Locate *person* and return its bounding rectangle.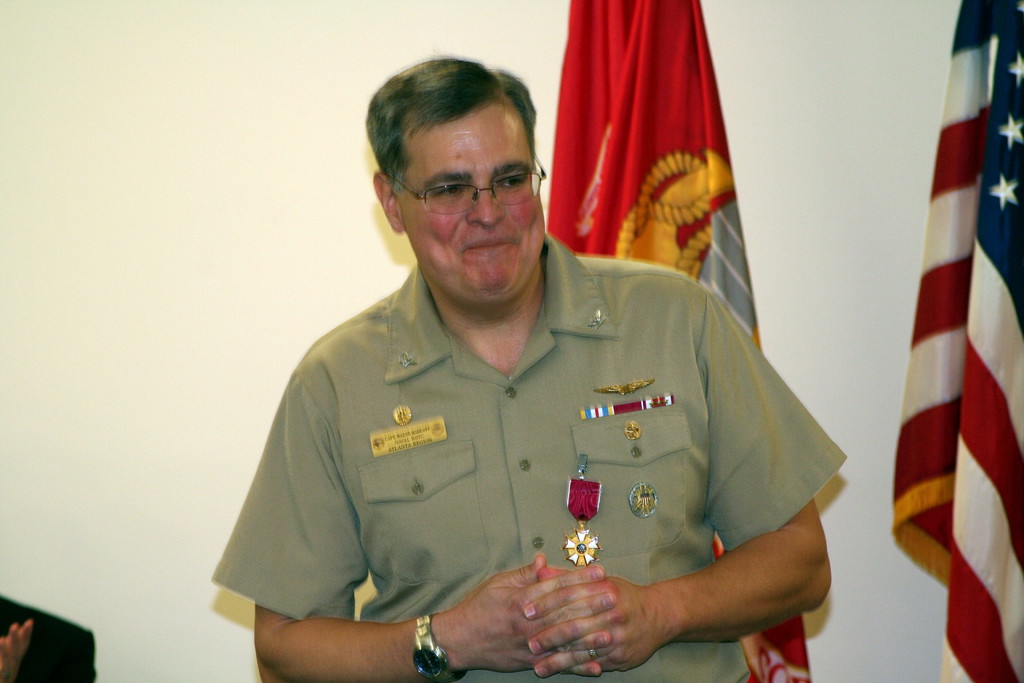
region(209, 58, 844, 682).
